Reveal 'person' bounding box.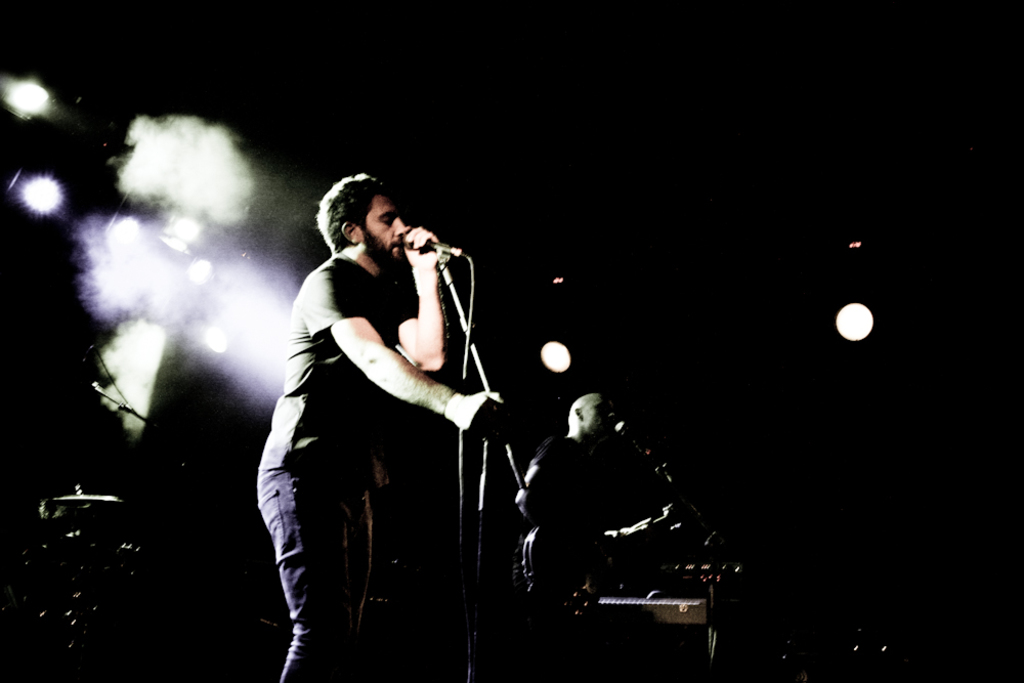
Revealed: (509,388,612,528).
